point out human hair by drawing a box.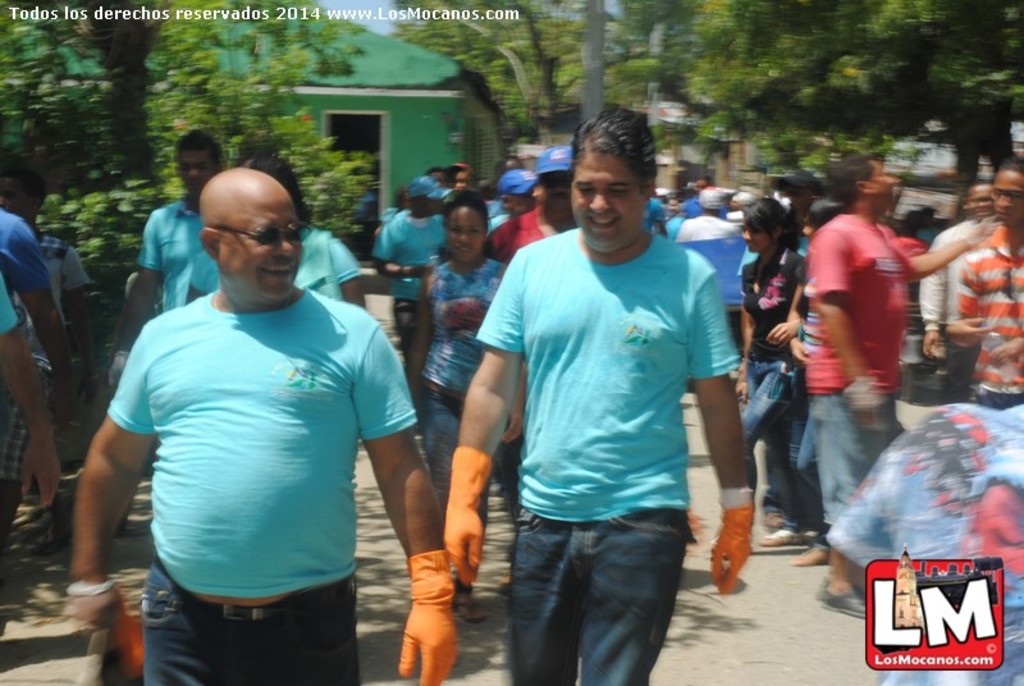
Rect(243, 148, 308, 223).
